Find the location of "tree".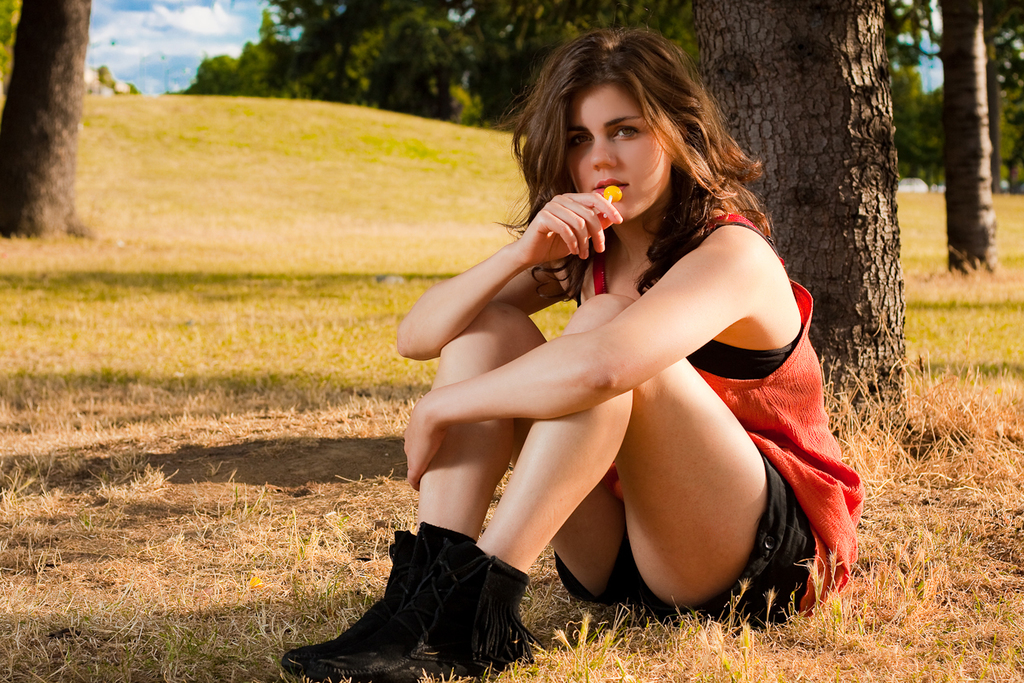
Location: (987, 18, 1023, 194).
